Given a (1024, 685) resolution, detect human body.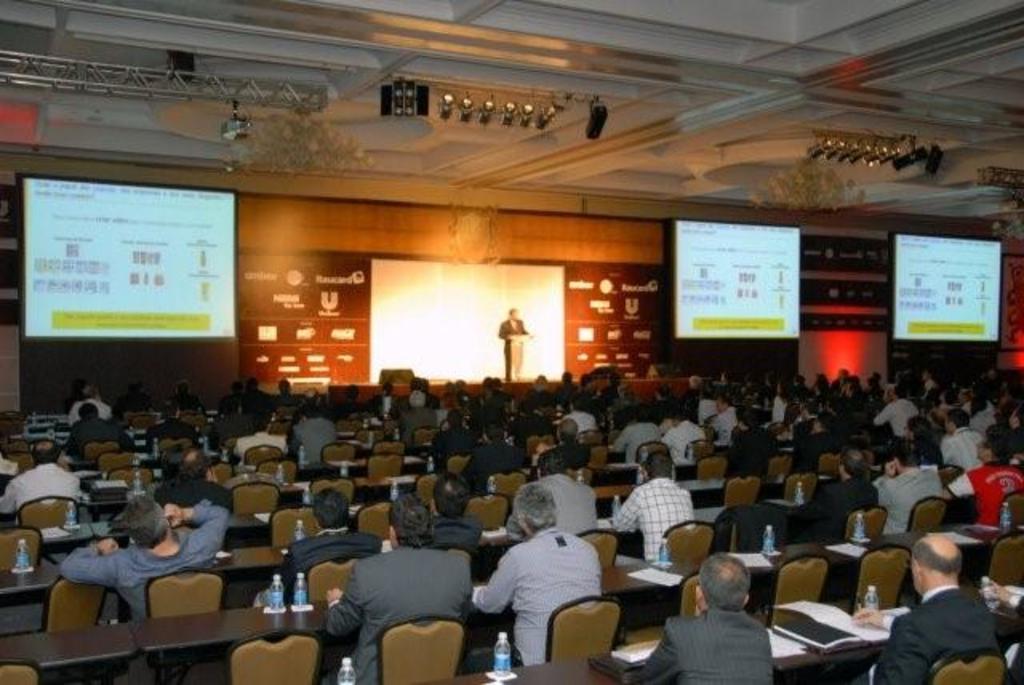
(64,384,110,421).
